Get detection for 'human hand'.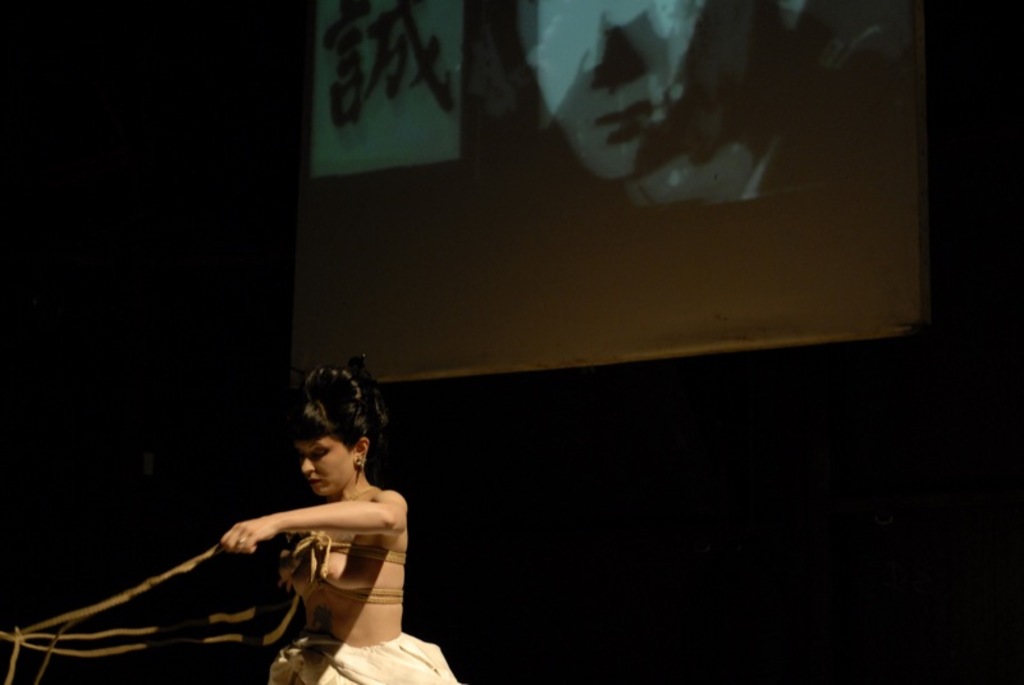
Detection: l=219, t=516, r=278, b=556.
